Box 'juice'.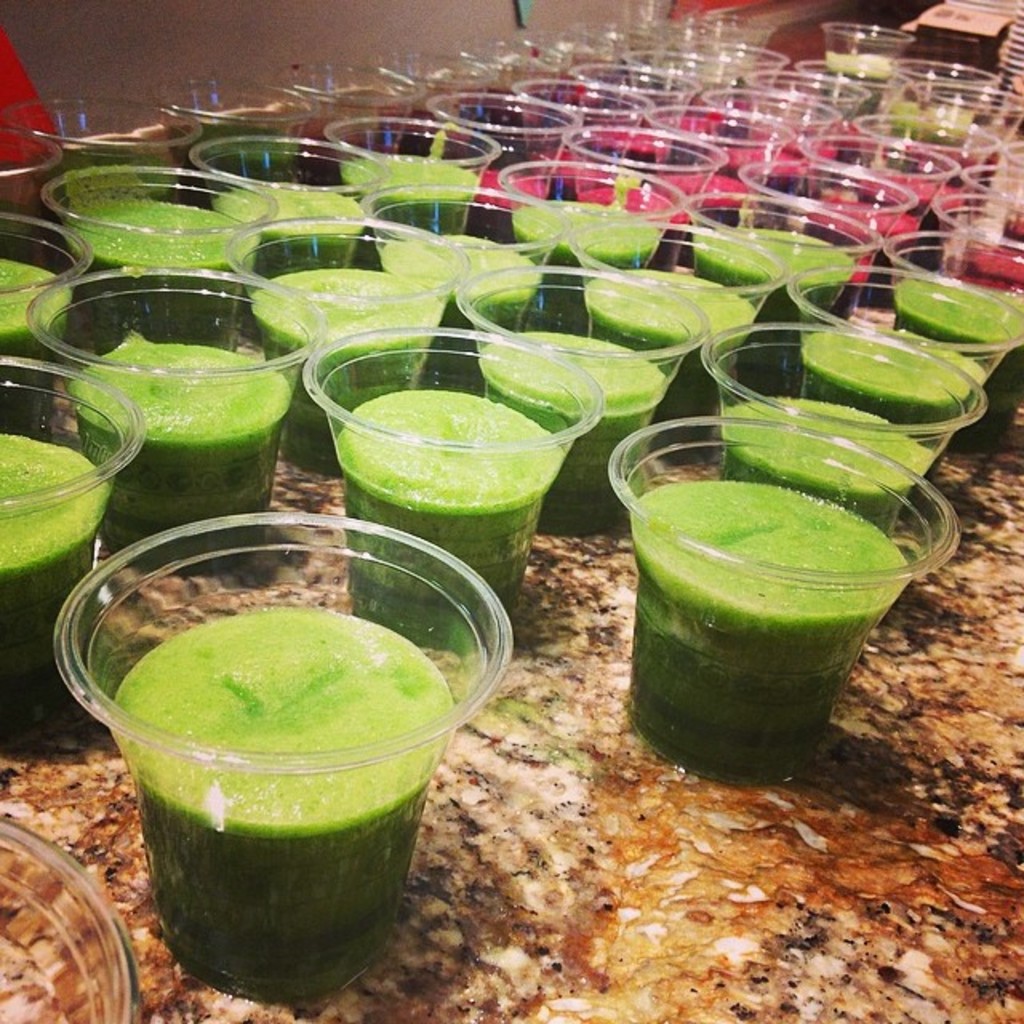
<box>610,480,915,797</box>.
